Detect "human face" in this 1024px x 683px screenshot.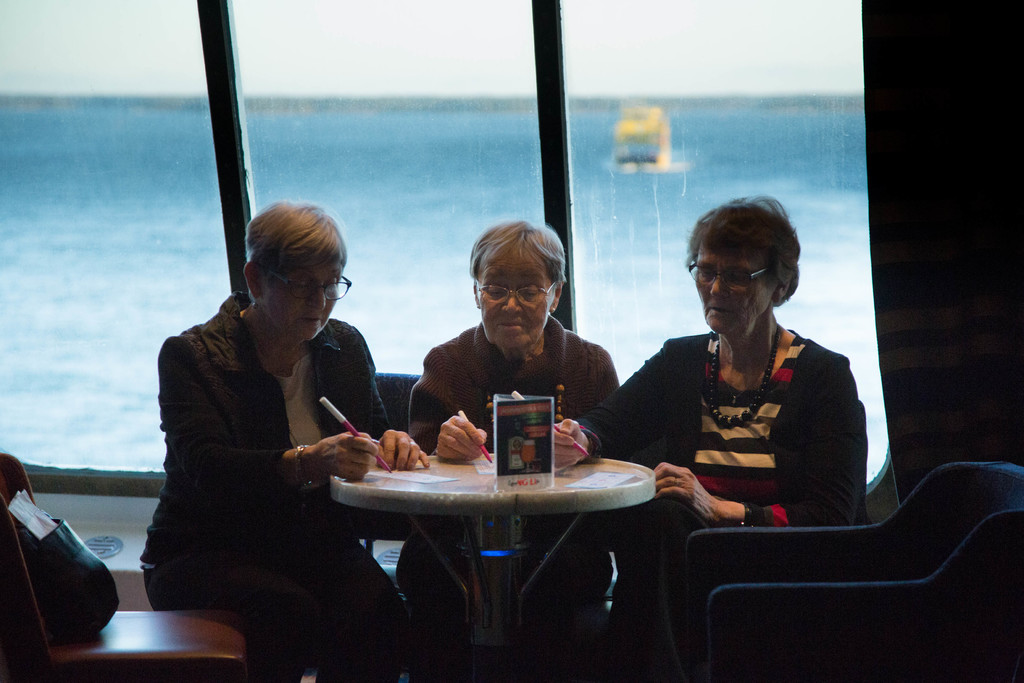
Detection: l=261, t=258, r=341, b=342.
